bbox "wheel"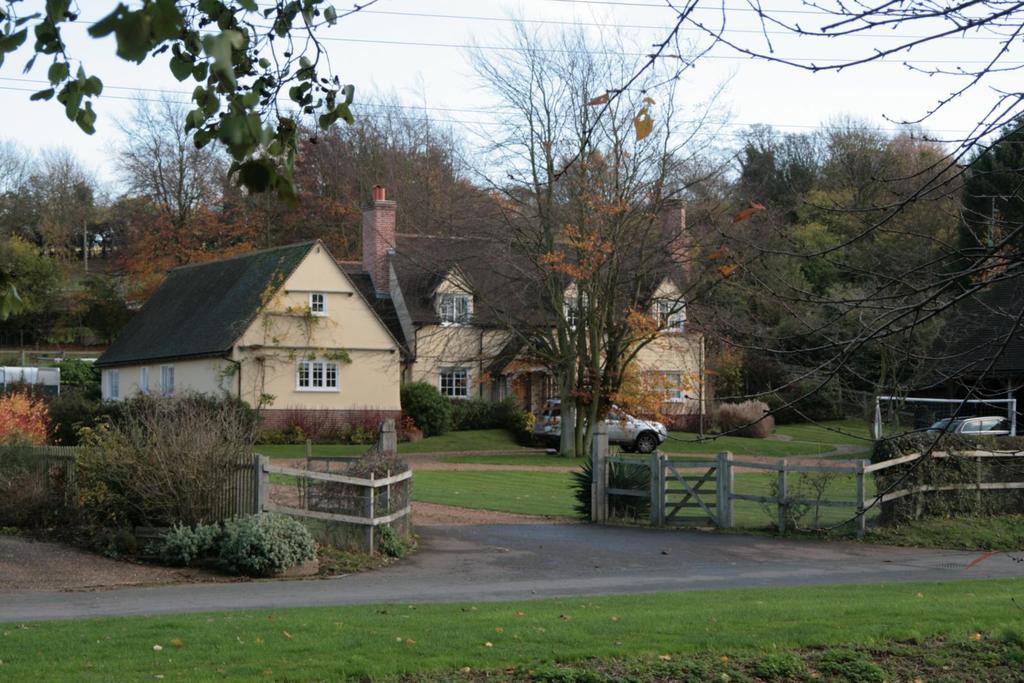
l=638, t=433, r=658, b=454
